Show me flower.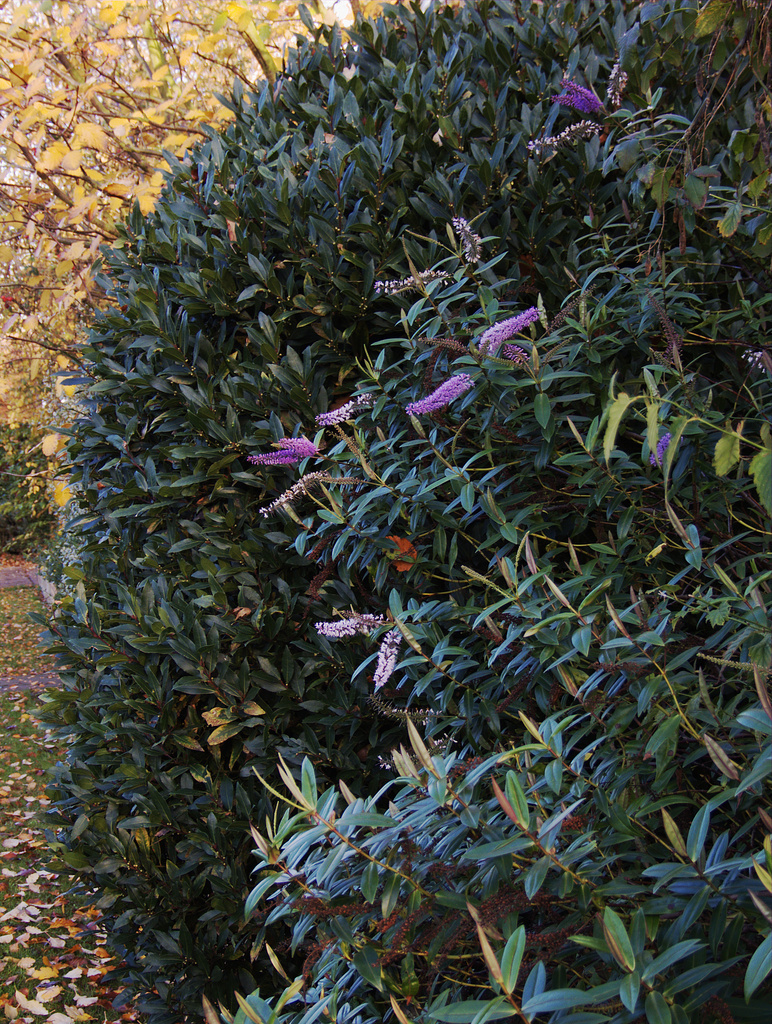
flower is here: [736,344,766,378].
